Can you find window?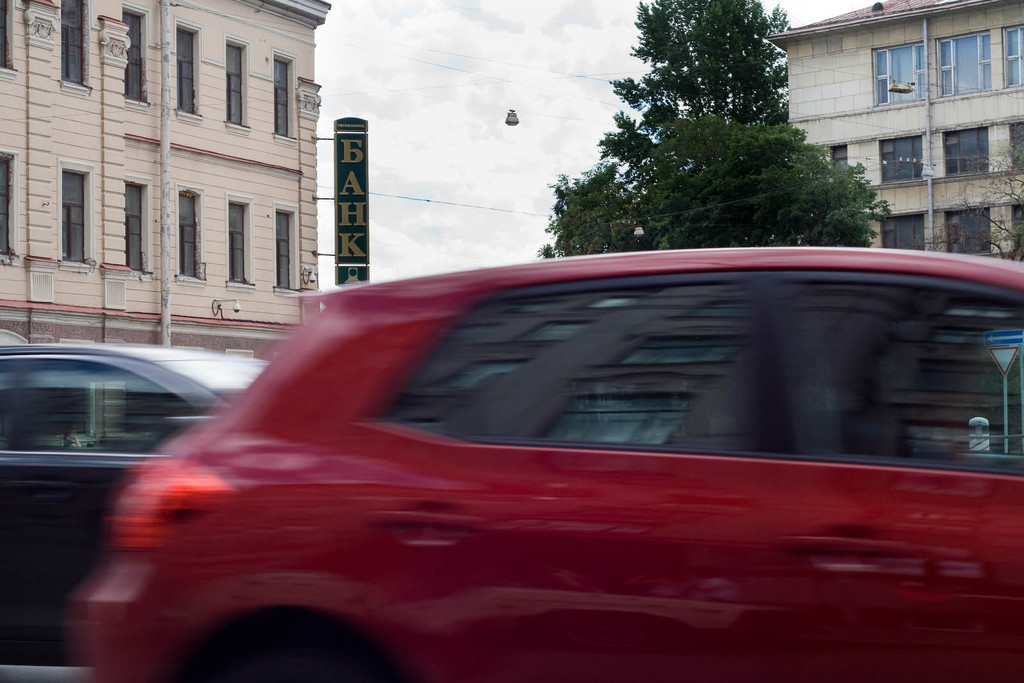
Yes, bounding box: 222/31/251/133.
